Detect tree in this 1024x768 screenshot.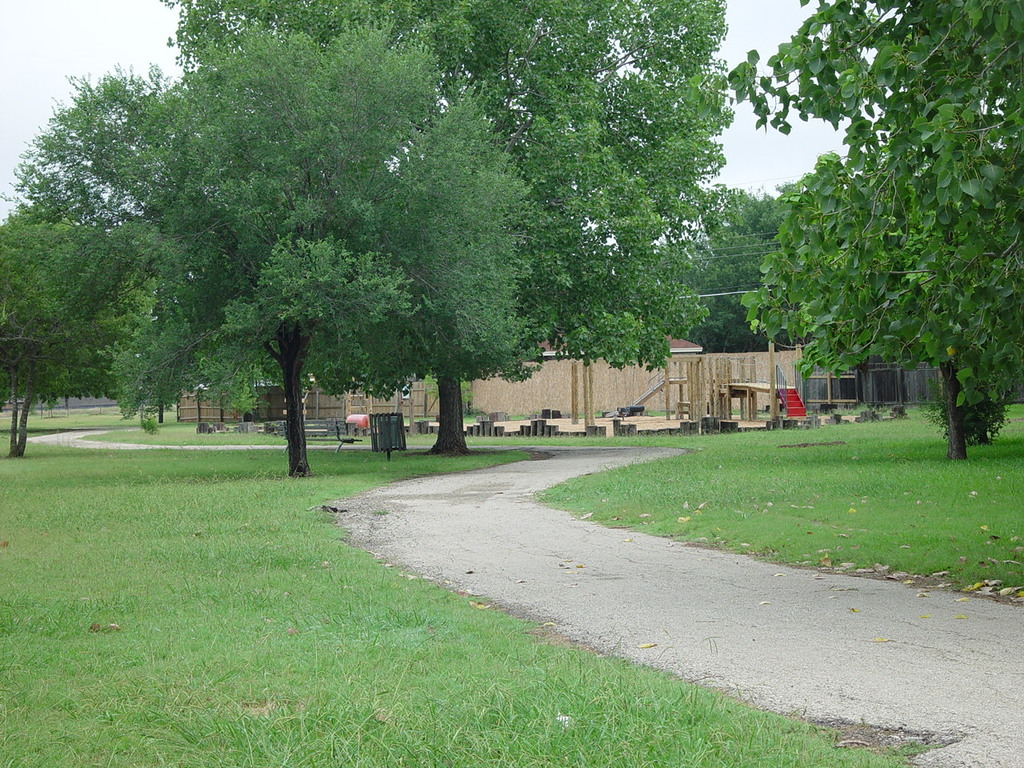
Detection: (left=154, top=0, right=739, bottom=457).
